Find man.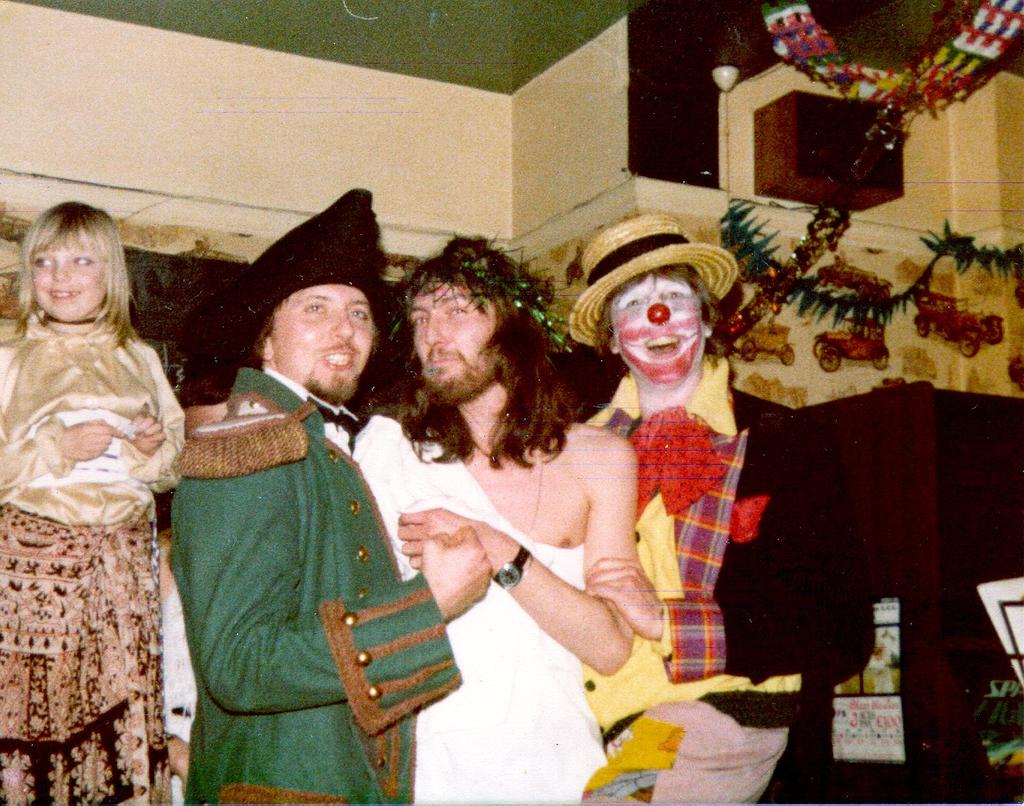
<region>147, 214, 476, 765</region>.
